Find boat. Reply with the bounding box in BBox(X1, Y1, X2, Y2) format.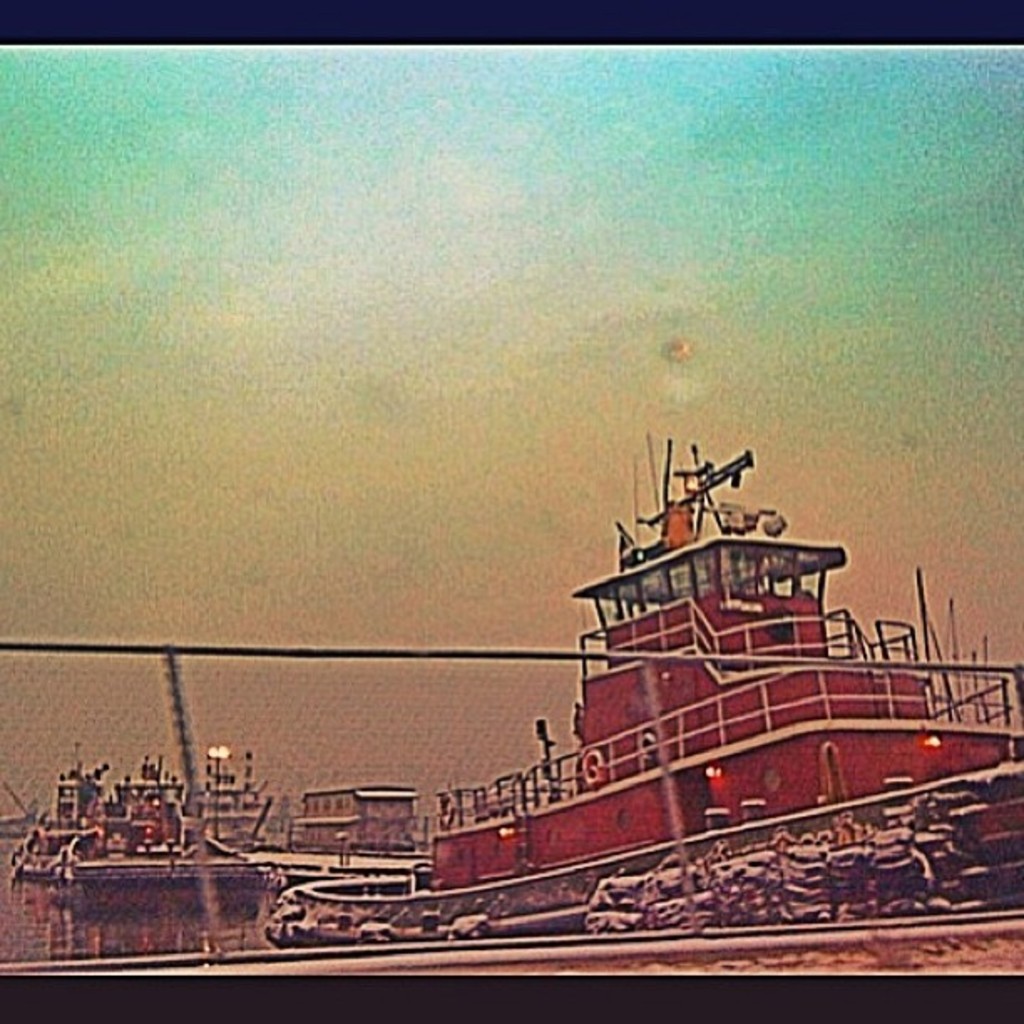
BBox(363, 420, 1011, 888).
